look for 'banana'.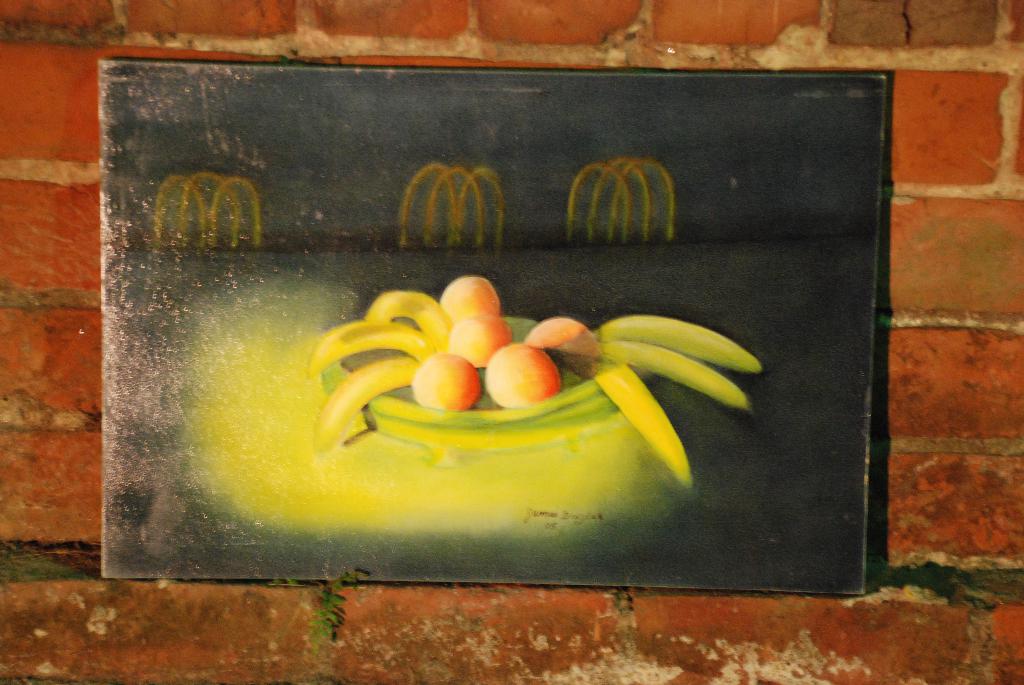
Found: select_region(586, 362, 691, 487).
